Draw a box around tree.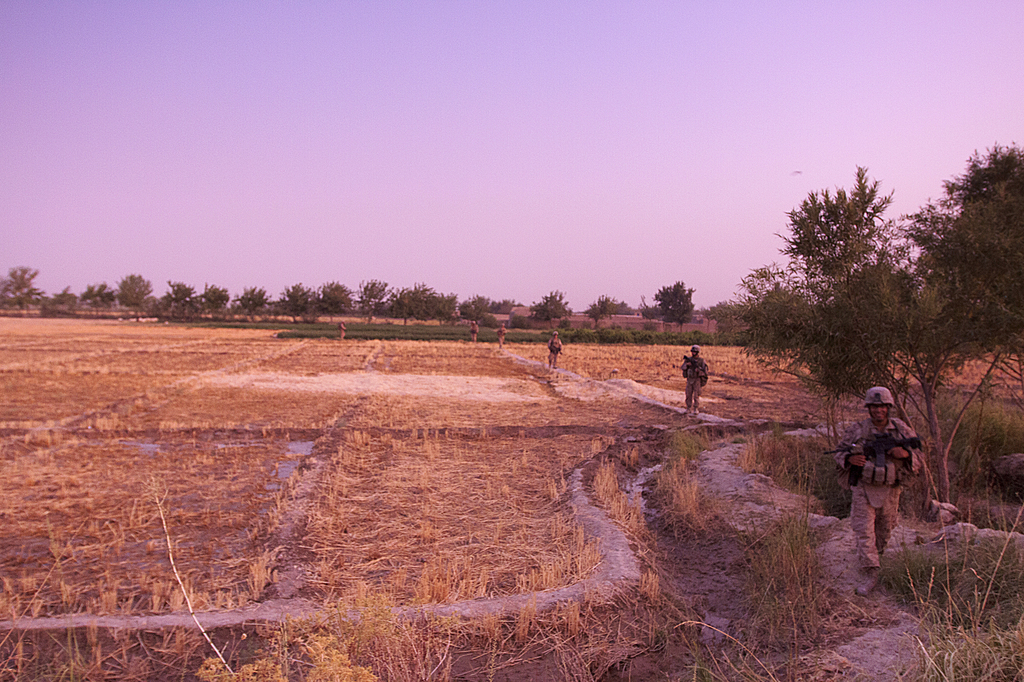
x1=320, y1=282, x2=355, y2=322.
